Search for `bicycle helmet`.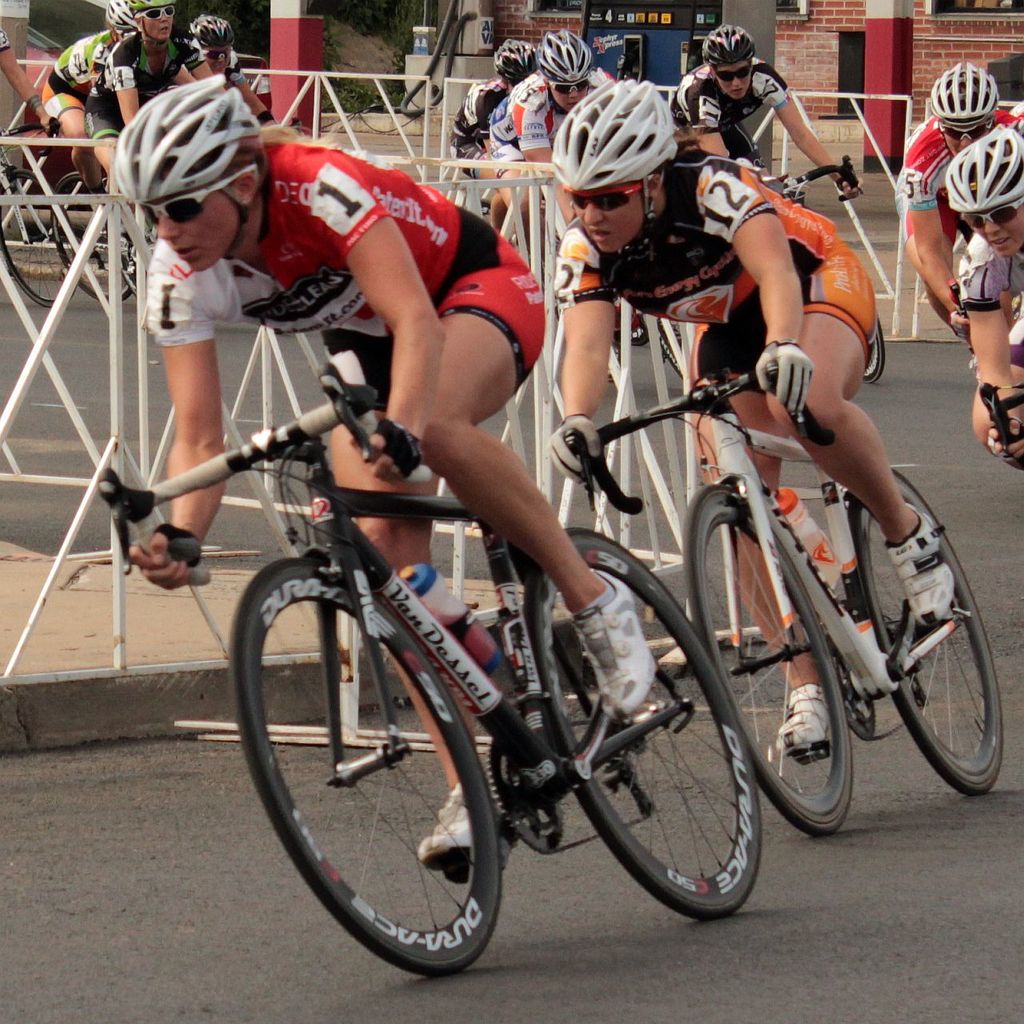
Found at {"left": 698, "top": 19, "right": 759, "bottom": 69}.
